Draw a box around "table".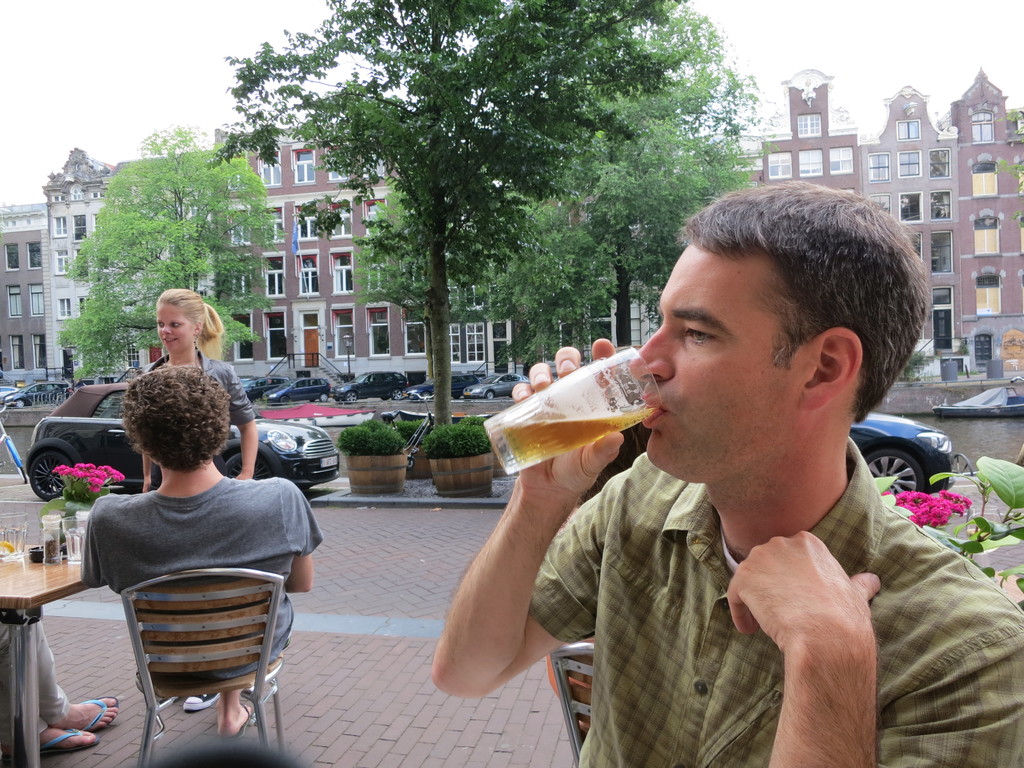
bbox(0, 545, 90, 767).
